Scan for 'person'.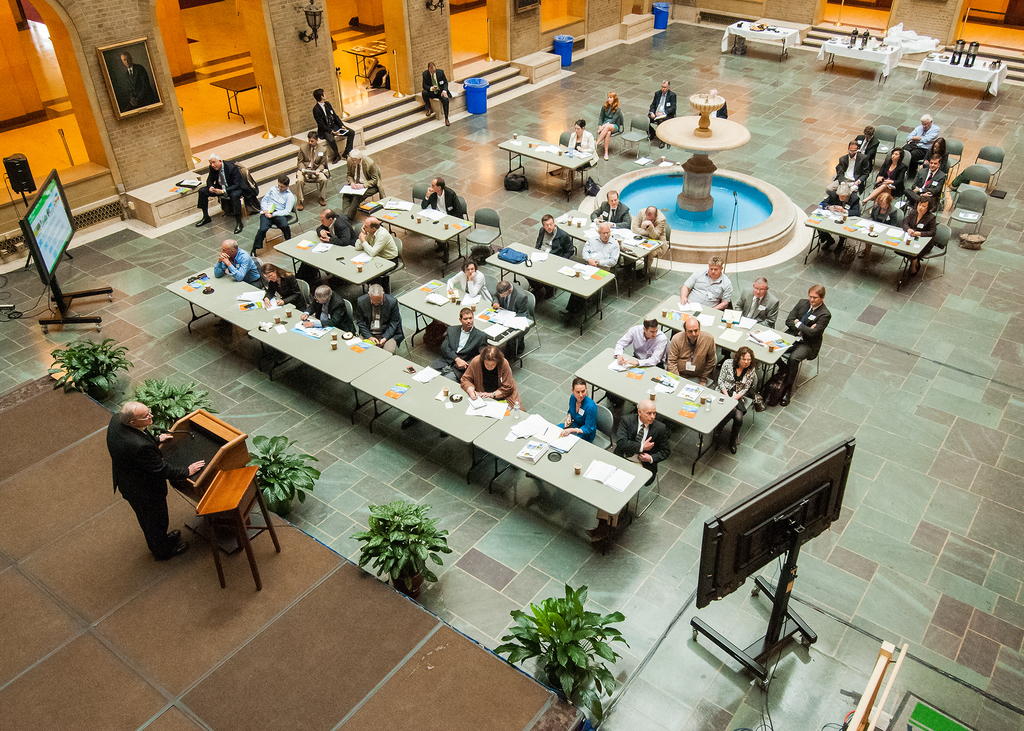
Scan result: [357, 219, 394, 285].
